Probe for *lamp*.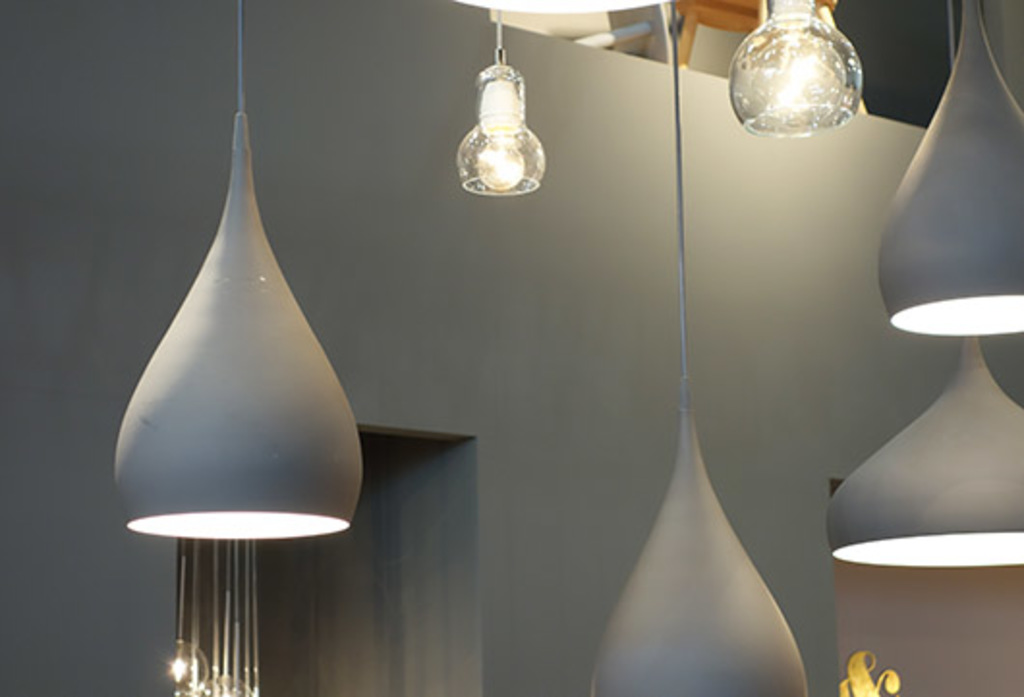
Probe result: detection(112, 0, 365, 539).
